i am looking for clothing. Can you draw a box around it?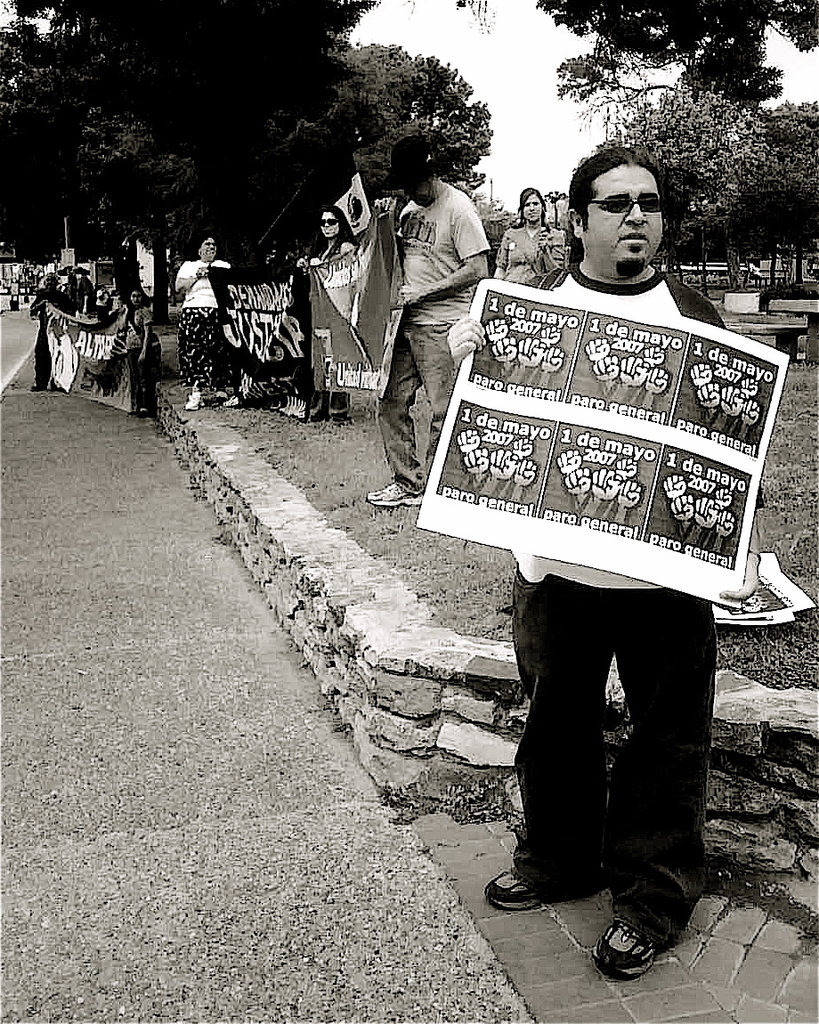
Sure, the bounding box is x1=122, y1=305, x2=147, y2=354.
